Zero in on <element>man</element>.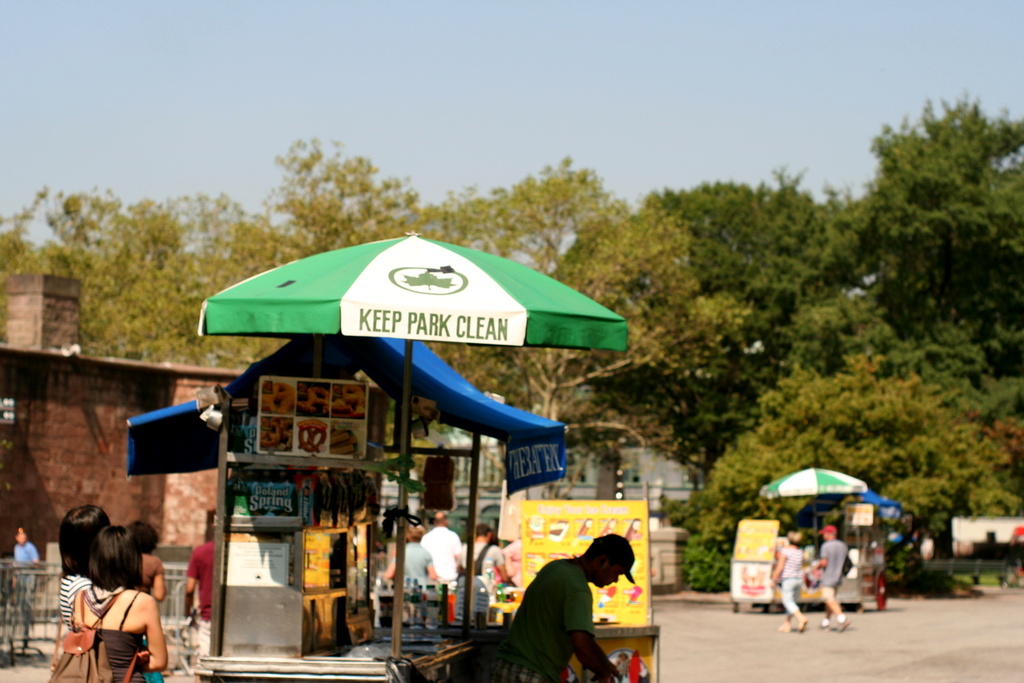
Zeroed in: x1=422 y1=512 x2=464 y2=589.
